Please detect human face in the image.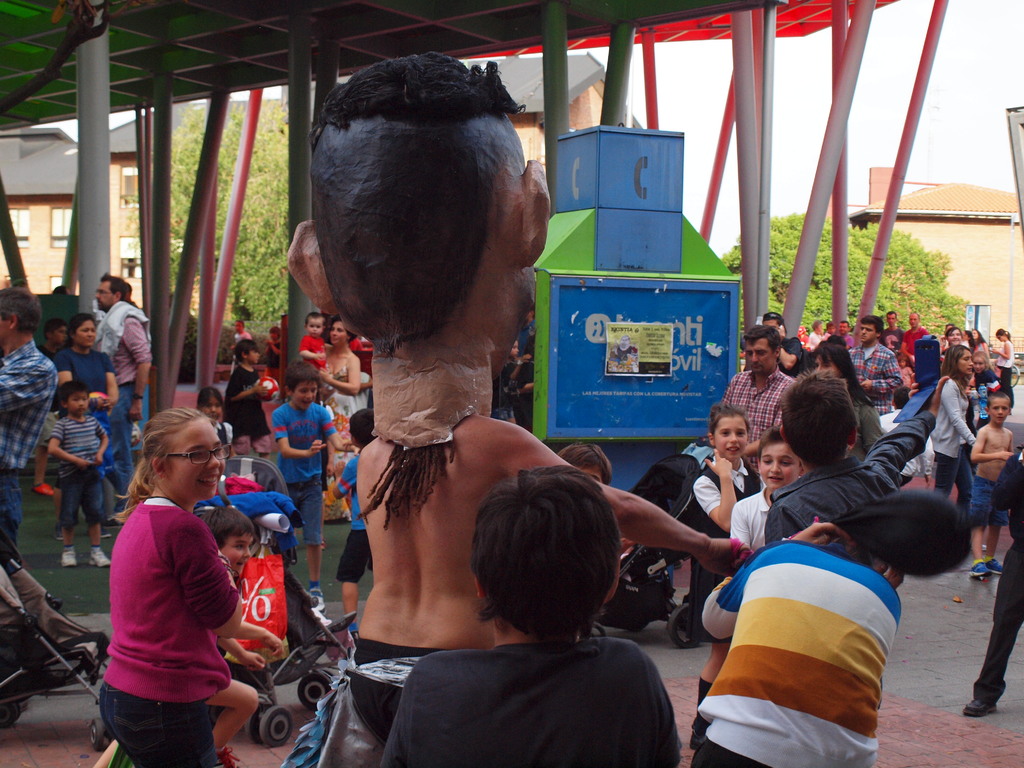
left=196, top=394, right=223, bottom=418.
